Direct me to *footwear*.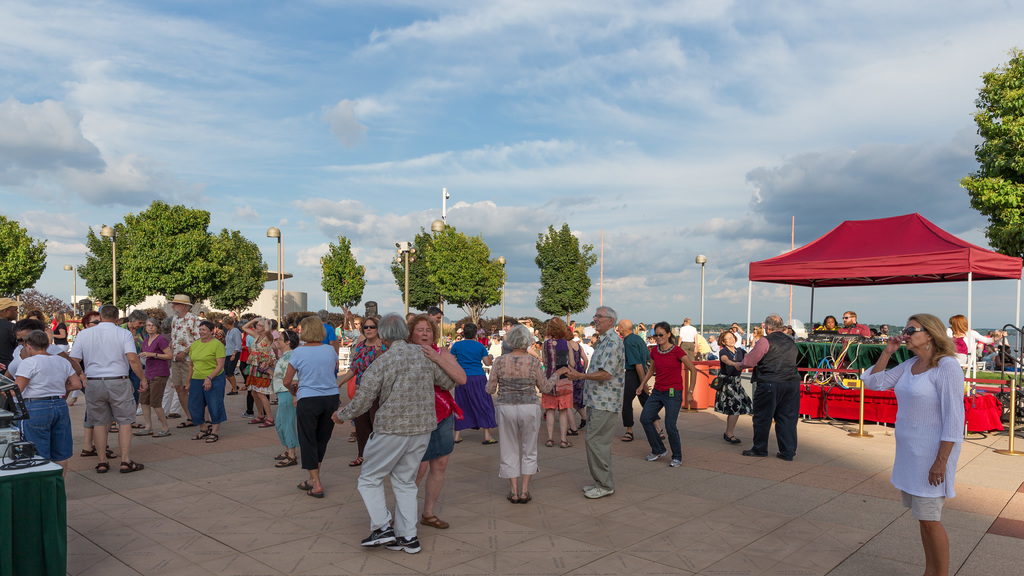
Direction: Rect(560, 438, 573, 449).
